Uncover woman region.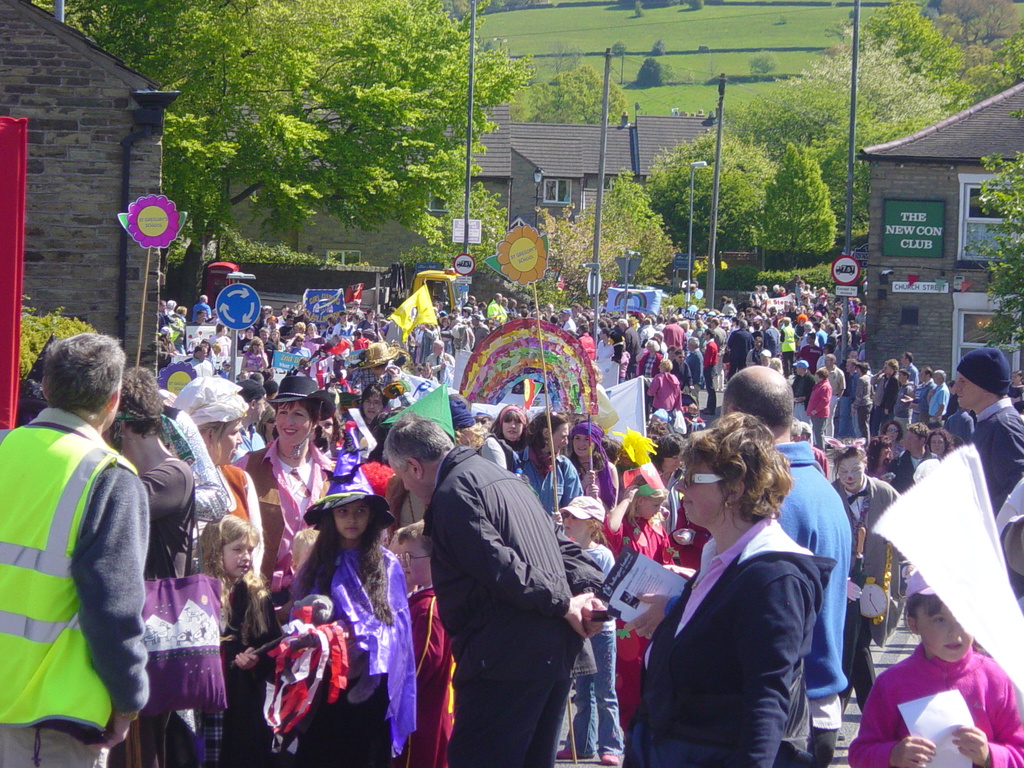
Uncovered: box=[865, 436, 895, 481].
